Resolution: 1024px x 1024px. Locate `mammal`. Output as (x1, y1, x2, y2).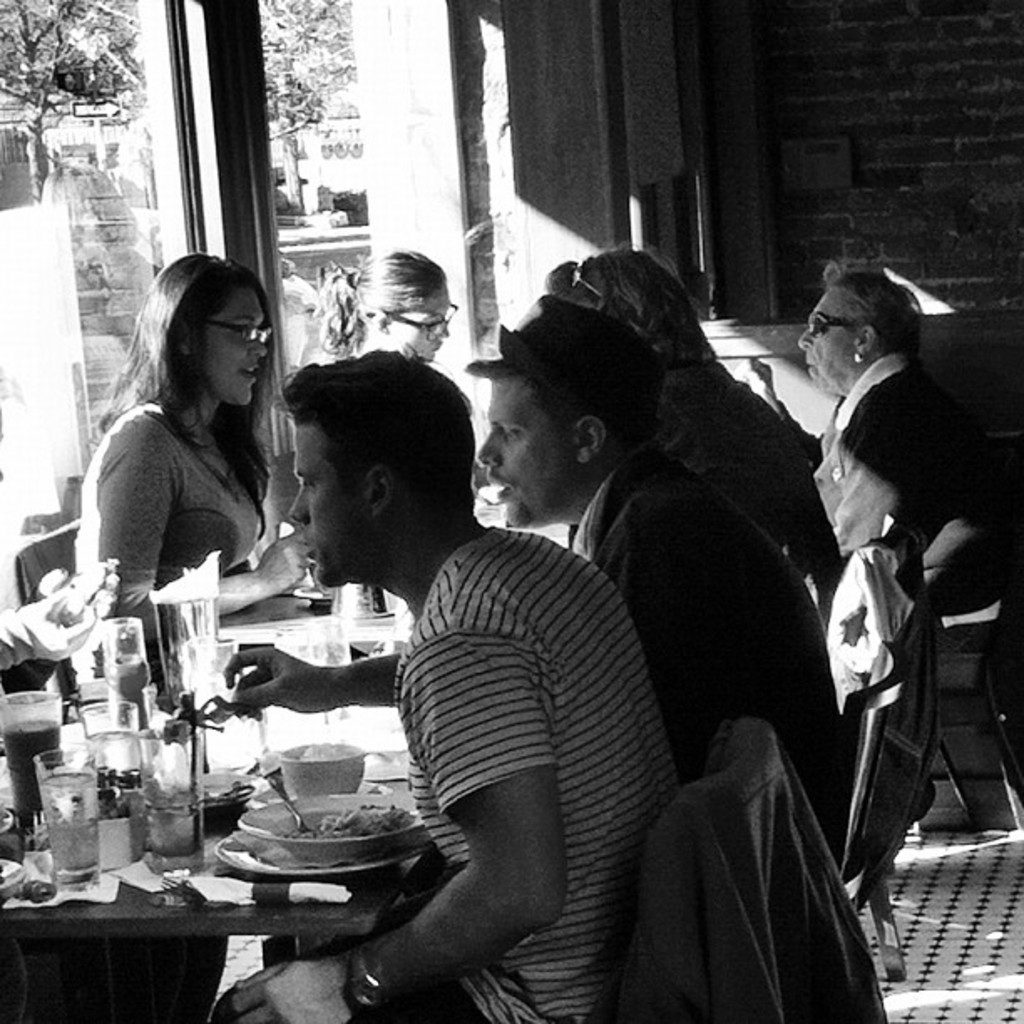
(0, 395, 100, 723).
